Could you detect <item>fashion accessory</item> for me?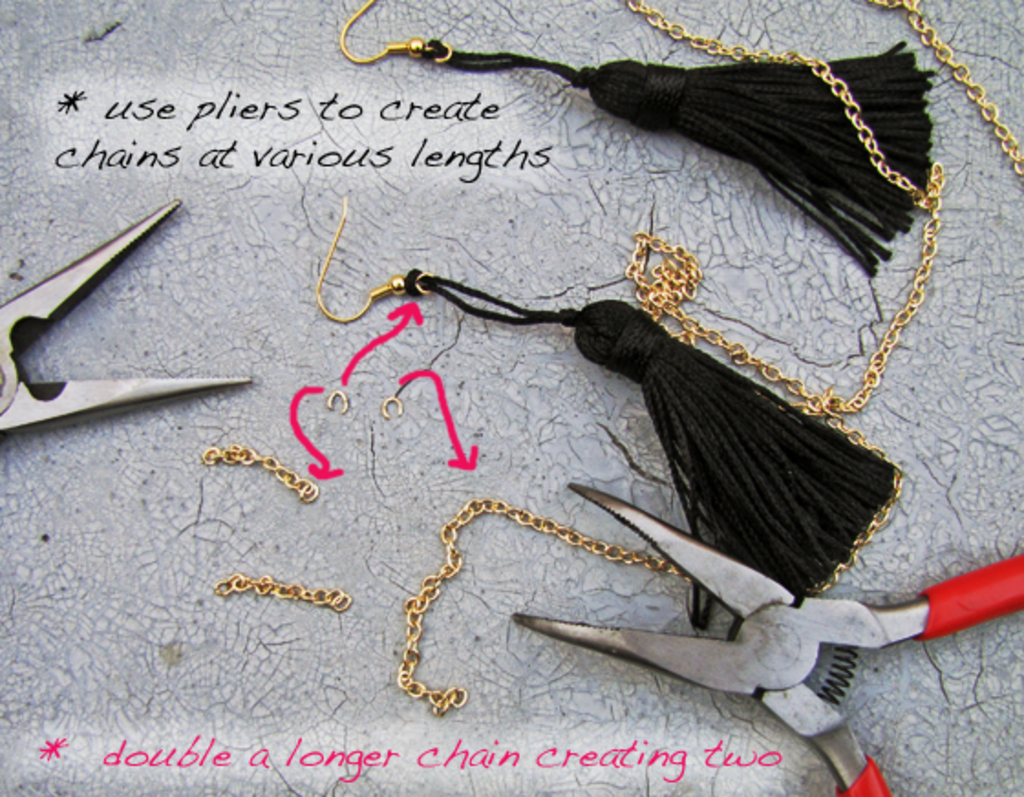
Detection result: <region>316, 216, 905, 629</region>.
